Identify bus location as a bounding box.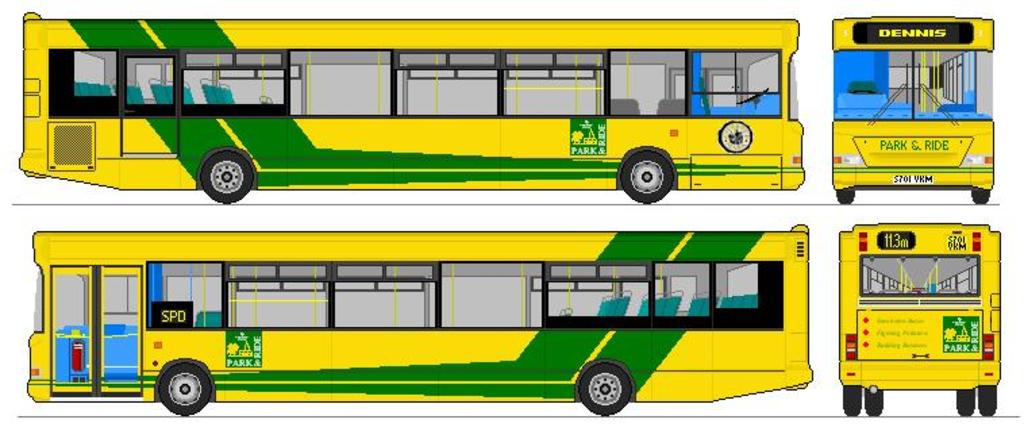
[x1=840, y1=224, x2=1005, y2=415].
